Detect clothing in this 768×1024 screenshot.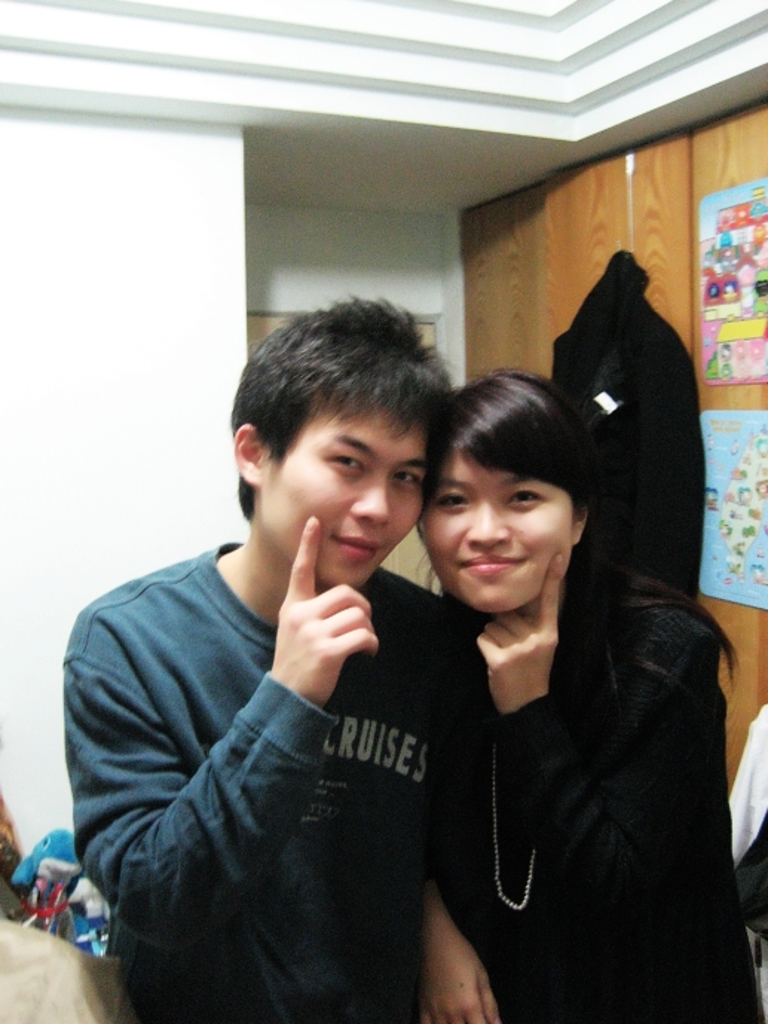
Detection: 432 563 753 1023.
